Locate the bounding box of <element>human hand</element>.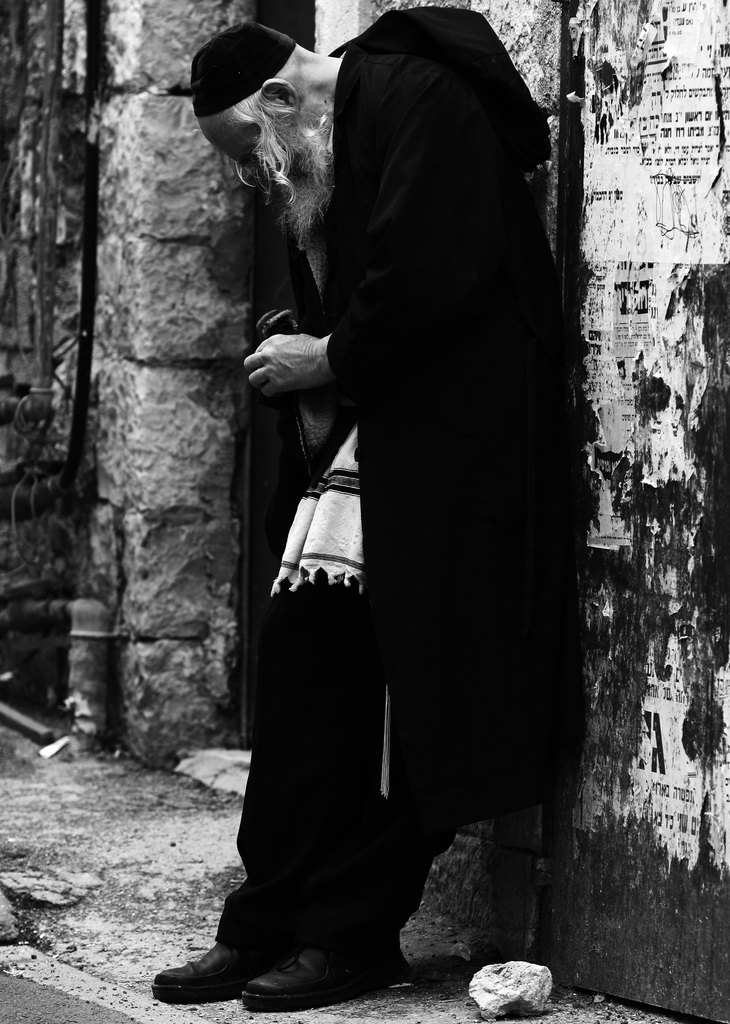
Bounding box: 241/328/334/400.
